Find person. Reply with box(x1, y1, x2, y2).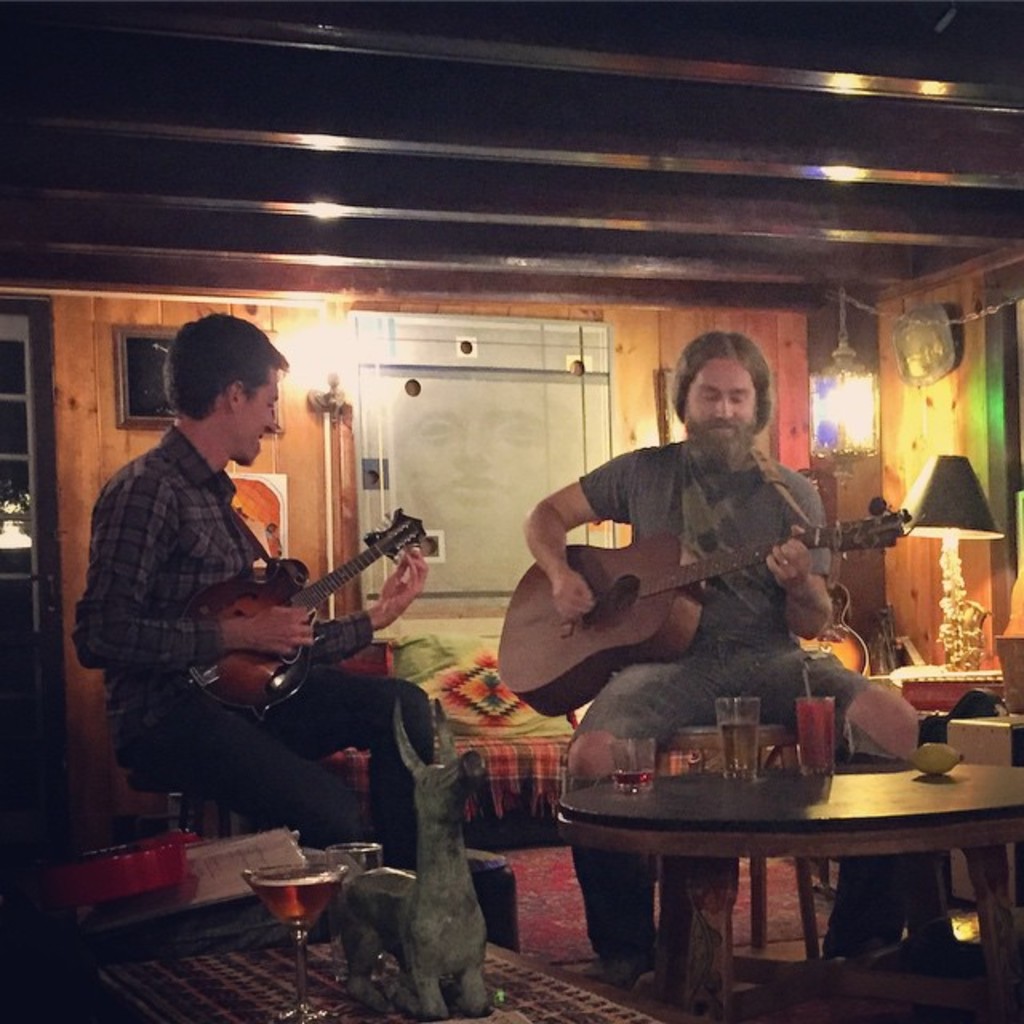
box(515, 322, 947, 992).
